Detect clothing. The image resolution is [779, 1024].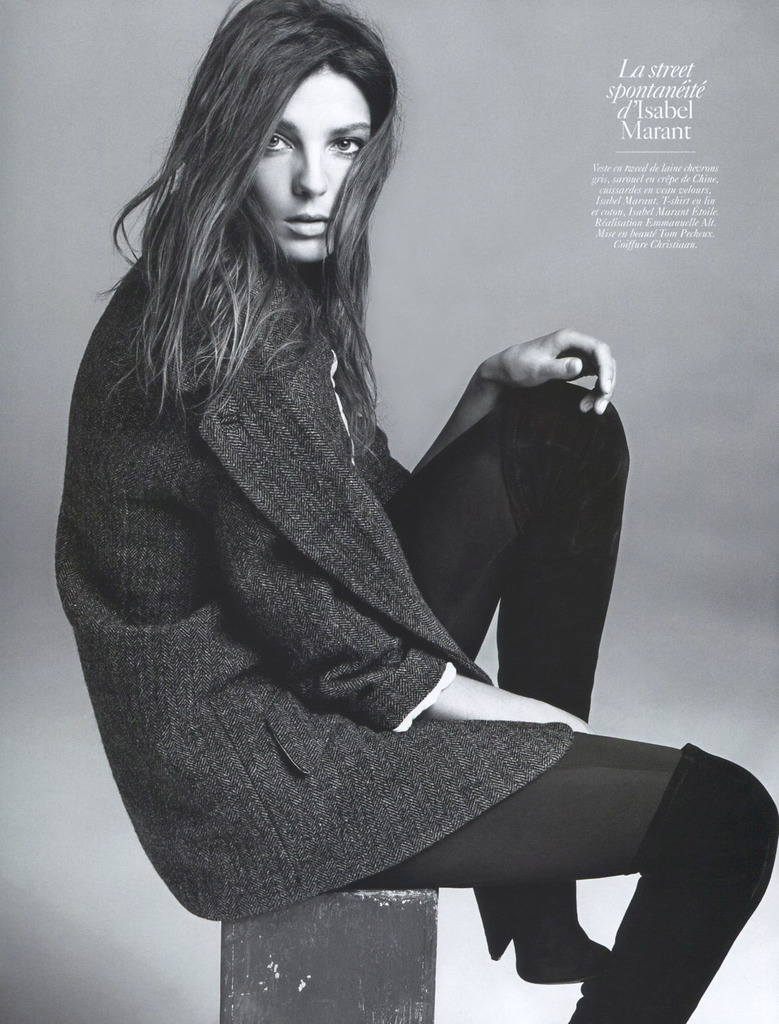
region(46, 132, 658, 952).
